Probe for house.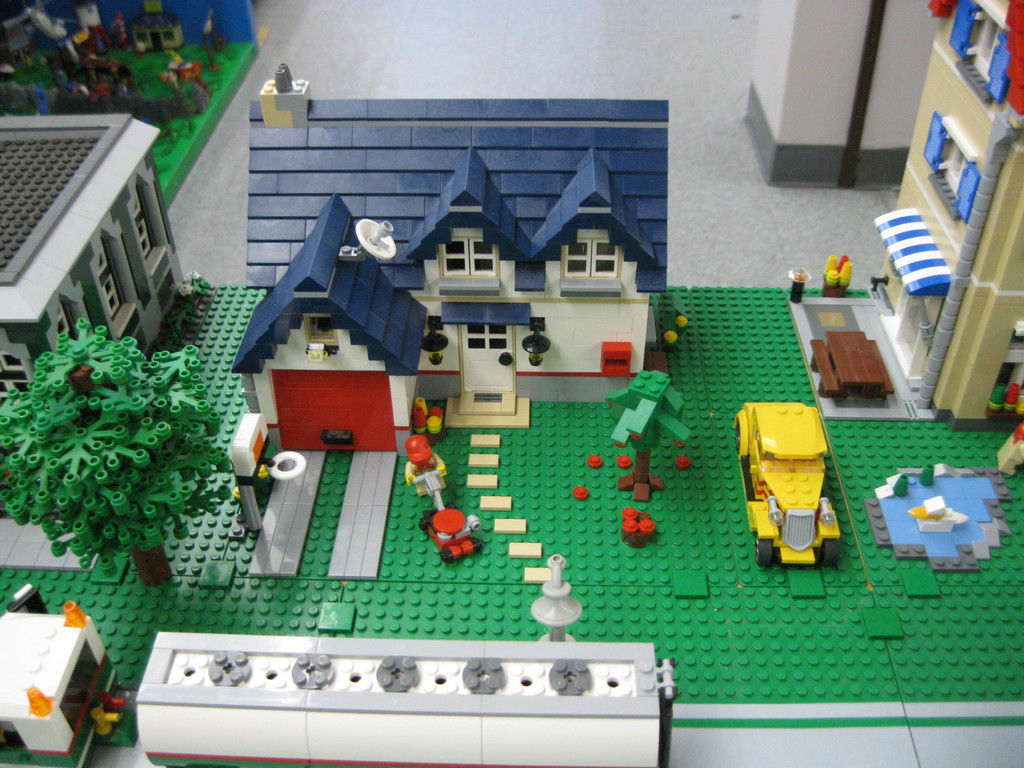
Probe result: l=787, t=0, r=1023, b=436.
